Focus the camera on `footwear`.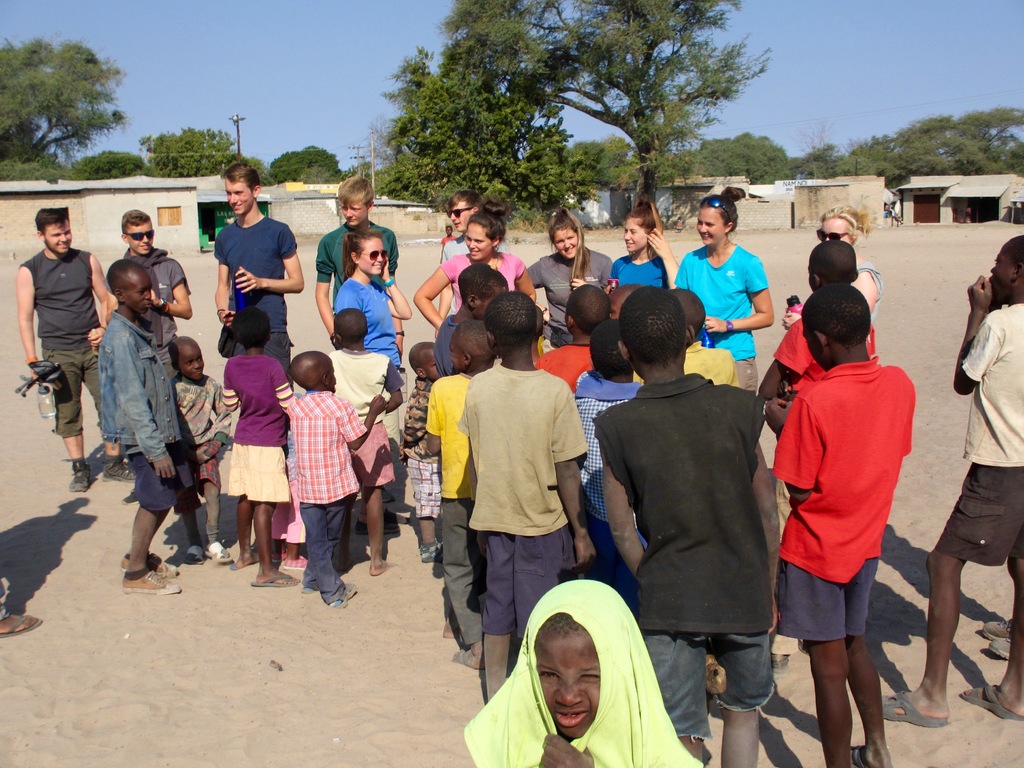
Focus region: {"x1": 769, "y1": 652, "x2": 795, "y2": 681}.
